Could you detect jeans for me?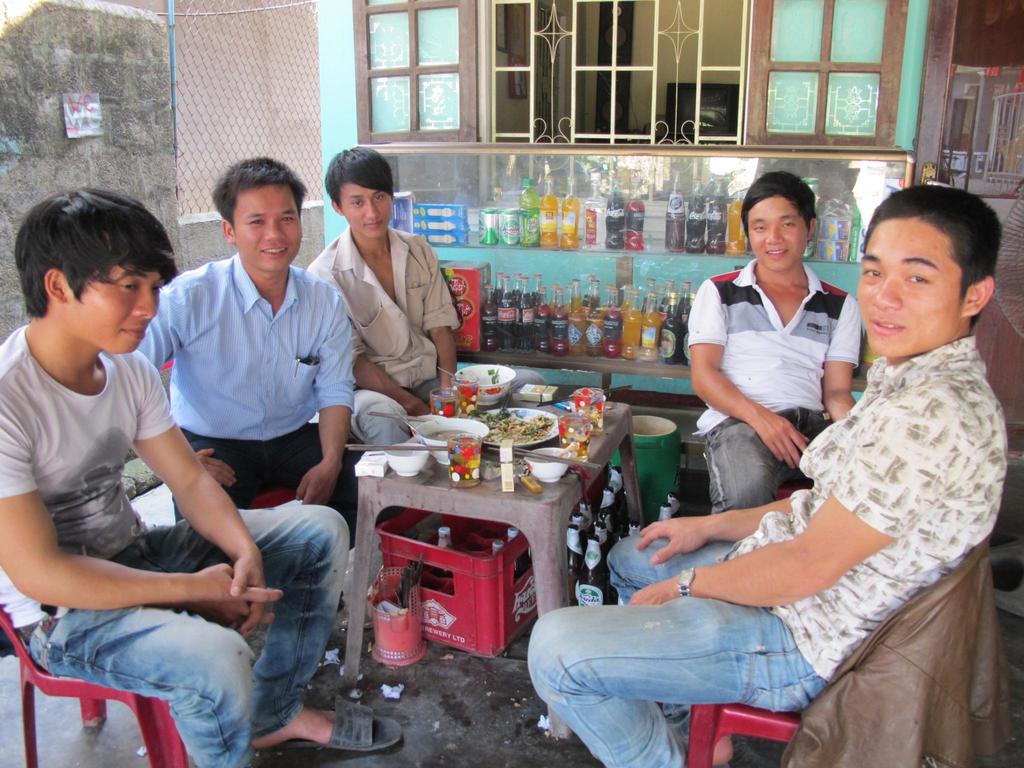
Detection result: (19,501,349,765).
